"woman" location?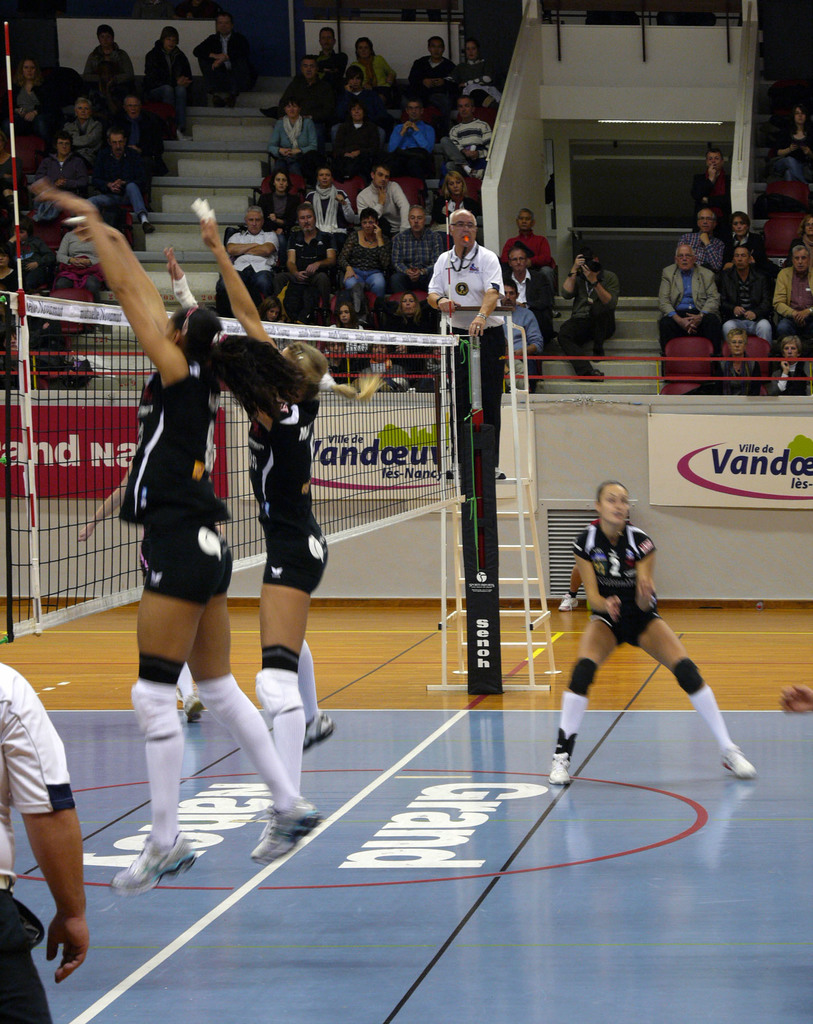
<bbox>187, 220, 341, 860</bbox>
